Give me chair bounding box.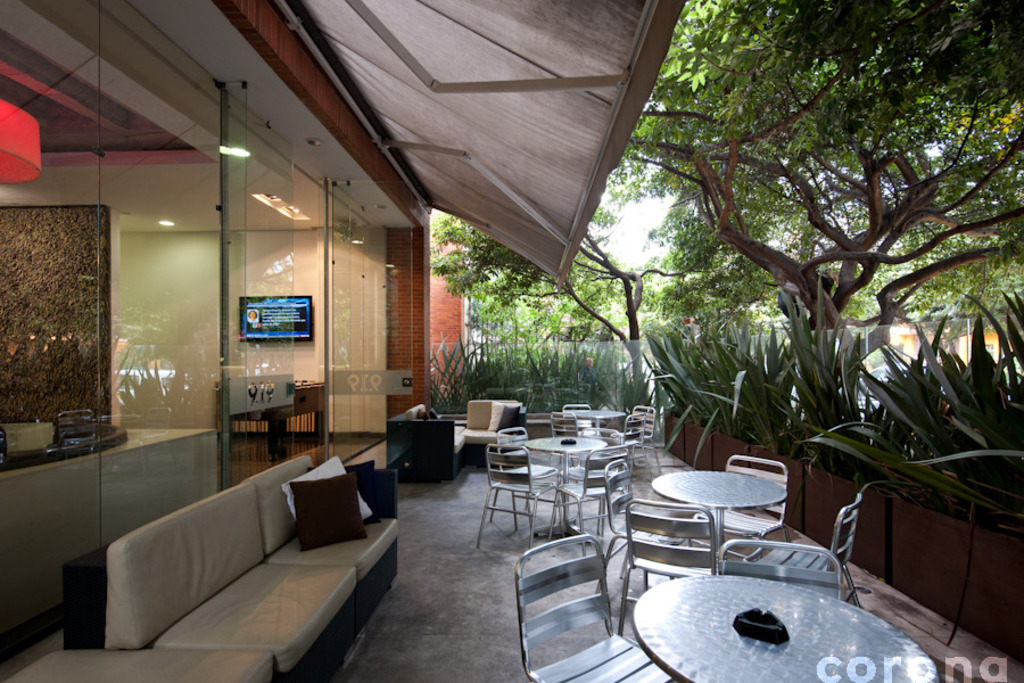
(564,425,625,524).
